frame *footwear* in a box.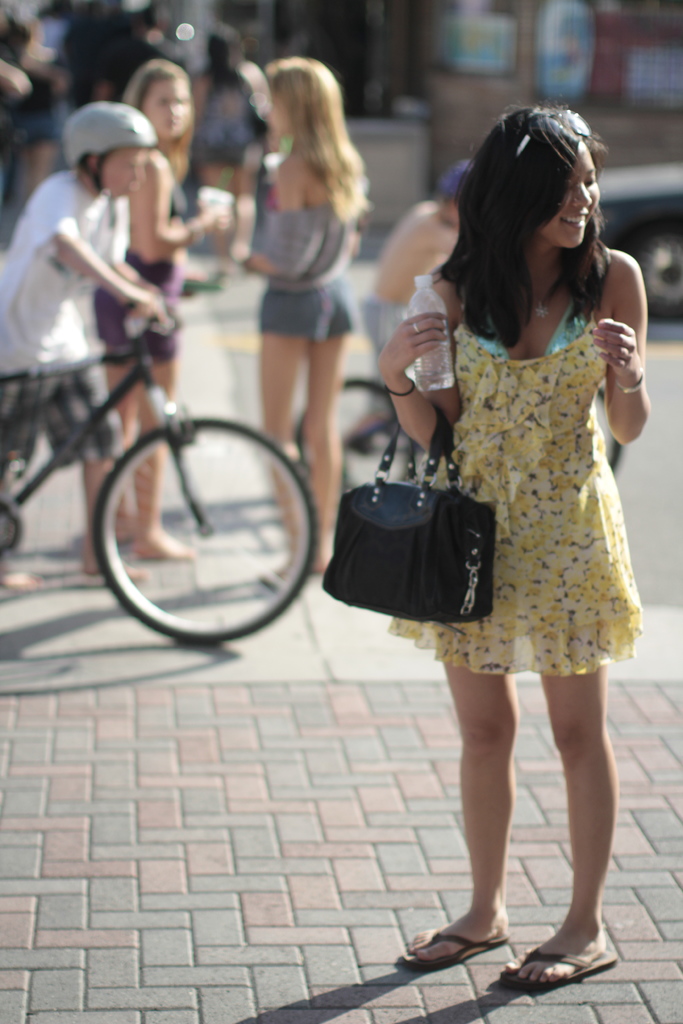
select_region(509, 932, 613, 999).
